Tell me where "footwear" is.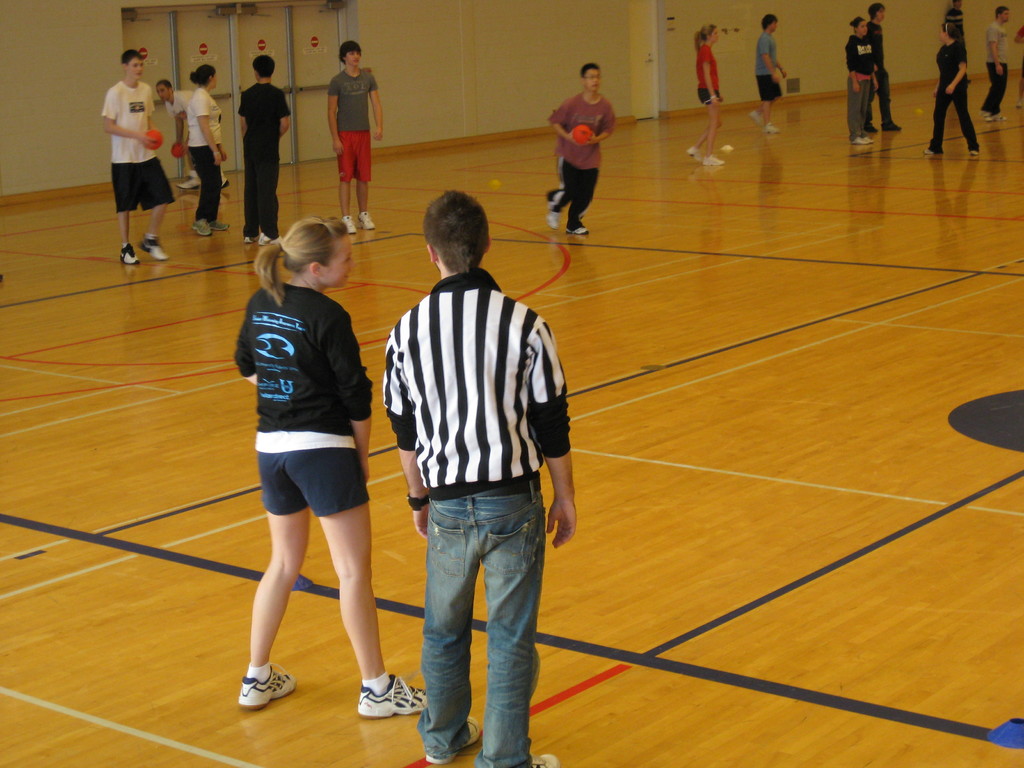
"footwear" is at left=136, top=236, right=169, bottom=264.
